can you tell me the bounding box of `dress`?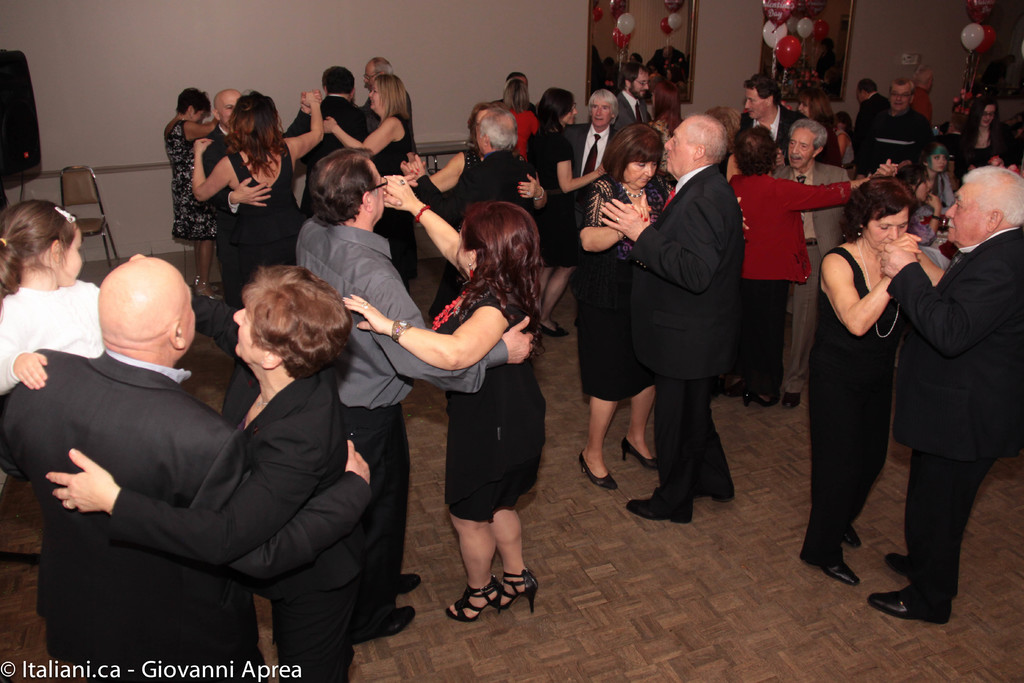
(left=372, top=114, right=417, bottom=283).
